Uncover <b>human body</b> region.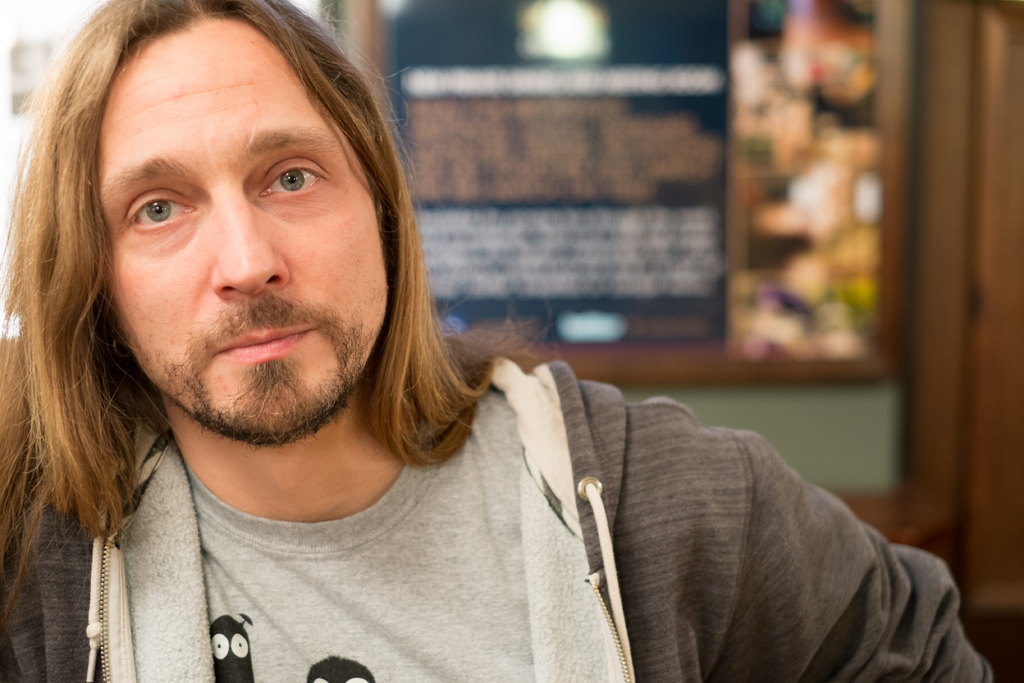
Uncovered: bbox(28, 13, 822, 656).
